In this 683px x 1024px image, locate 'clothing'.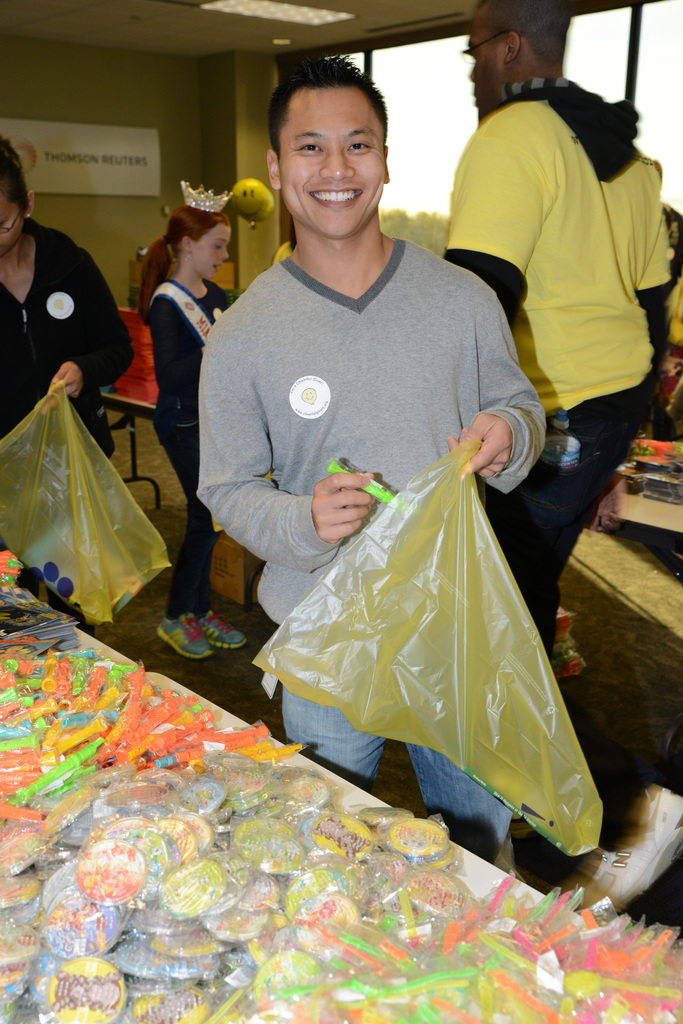
Bounding box: box=[282, 682, 524, 879].
